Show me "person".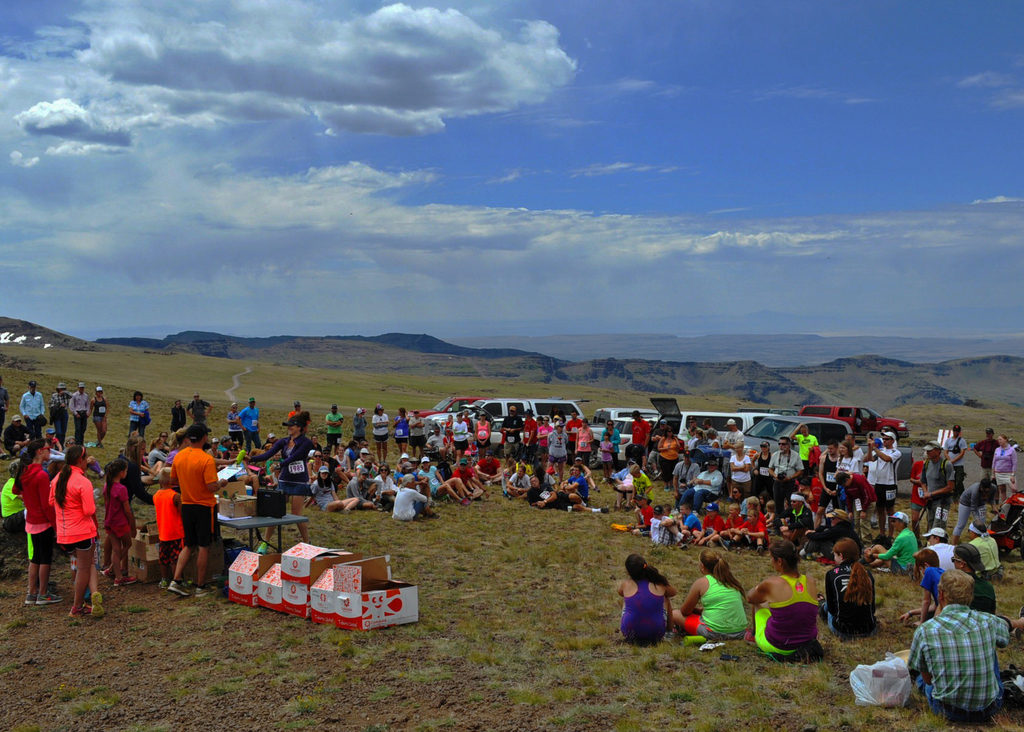
"person" is here: (989,435,1021,502).
